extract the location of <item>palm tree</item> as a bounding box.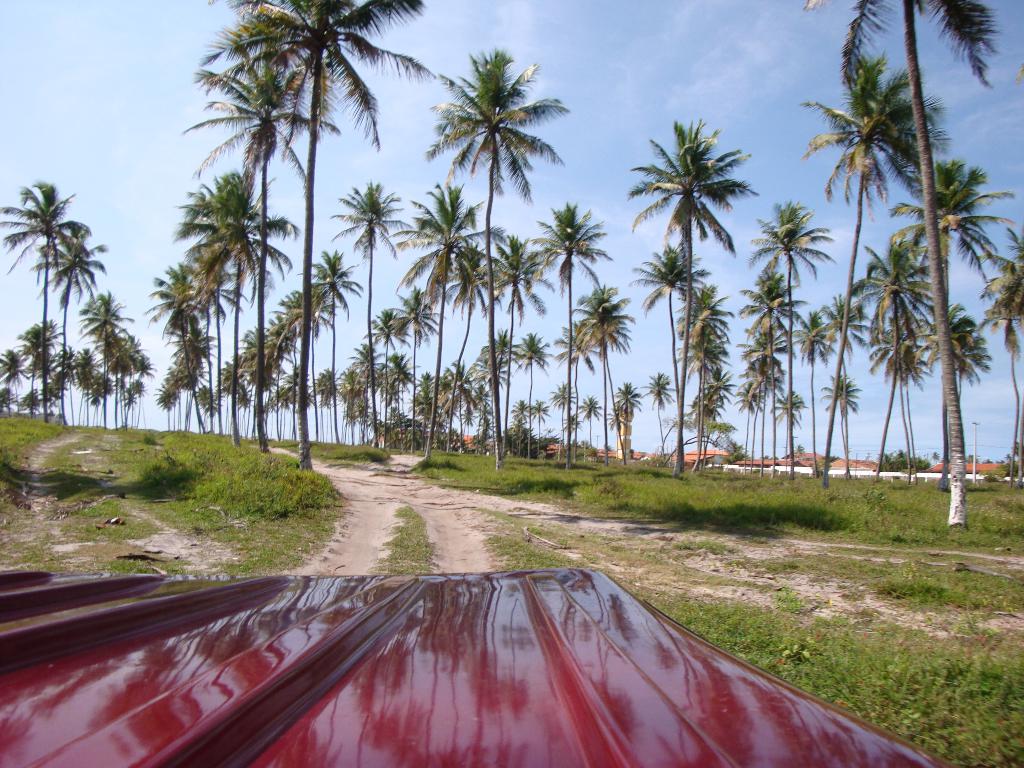
824/371/861/461.
